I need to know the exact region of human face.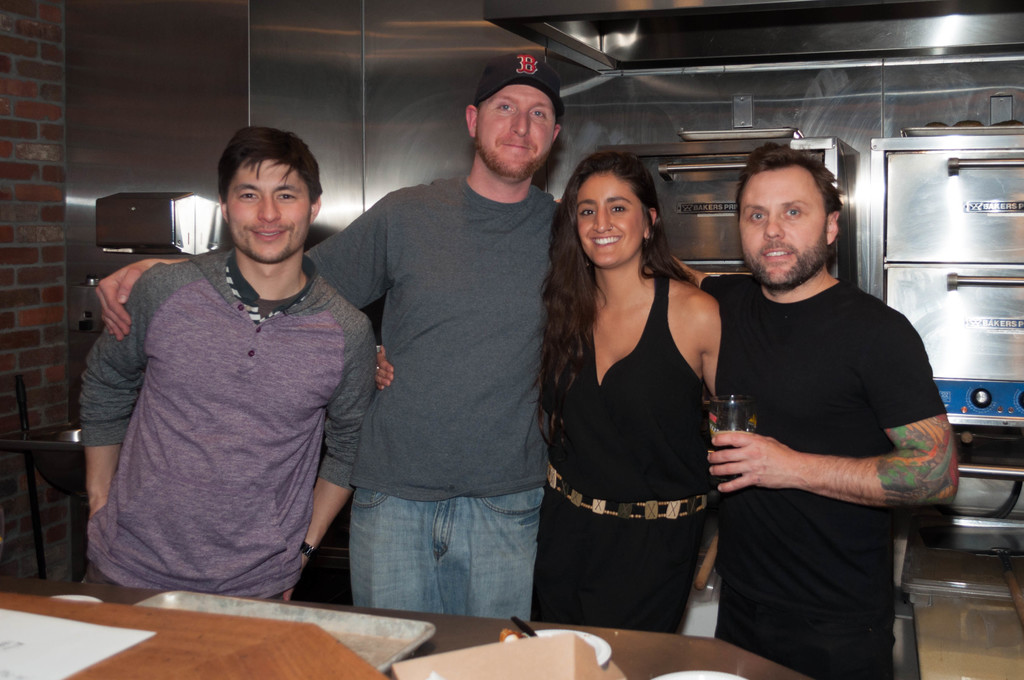
Region: (left=477, top=88, right=557, bottom=182).
